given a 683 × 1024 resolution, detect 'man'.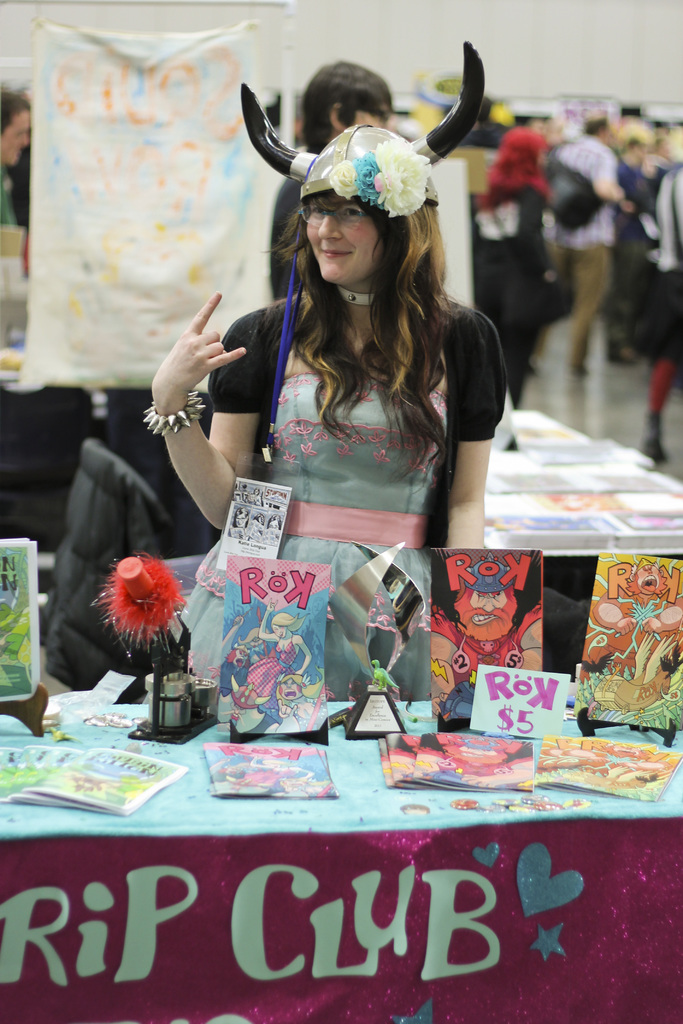
detection(553, 114, 634, 374).
